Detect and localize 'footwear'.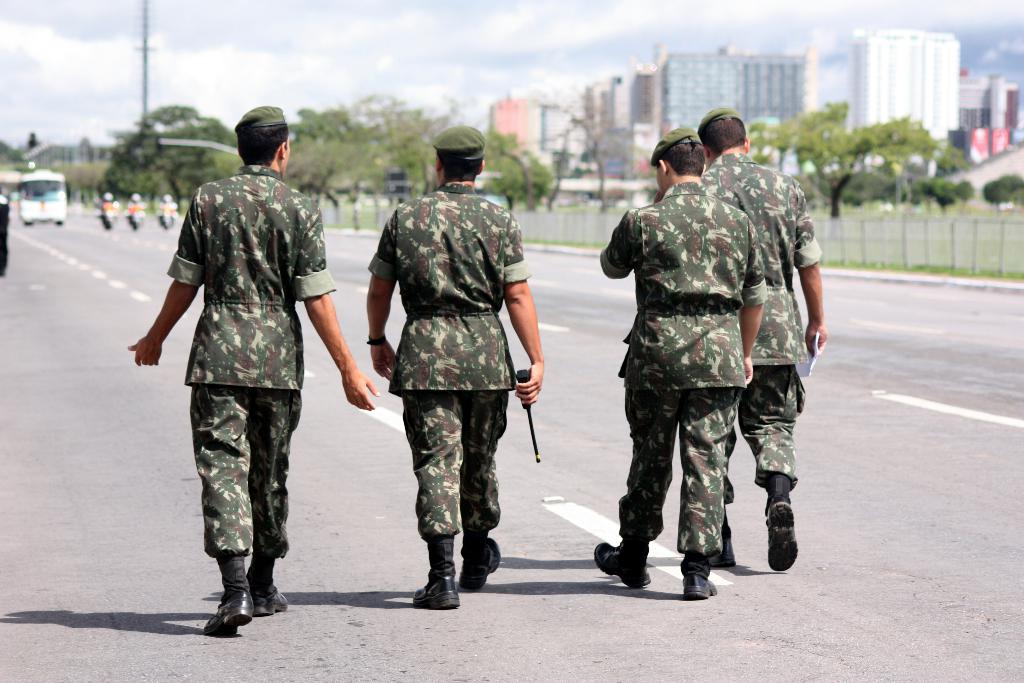
Localized at bbox(254, 587, 289, 614).
